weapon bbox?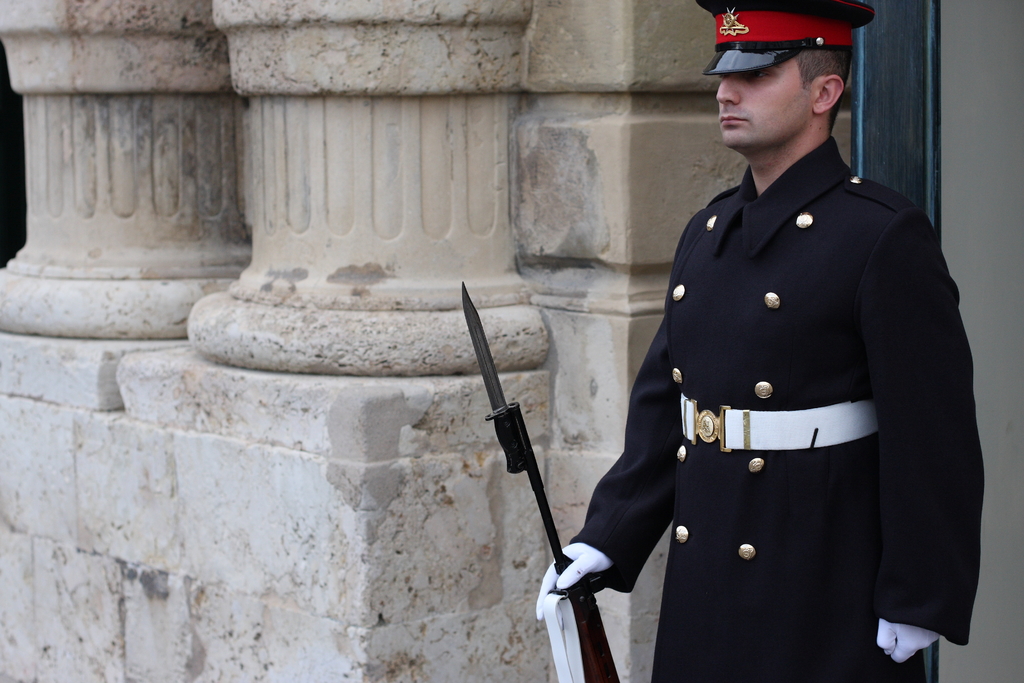
[x1=457, y1=264, x2=597, y2=650]
